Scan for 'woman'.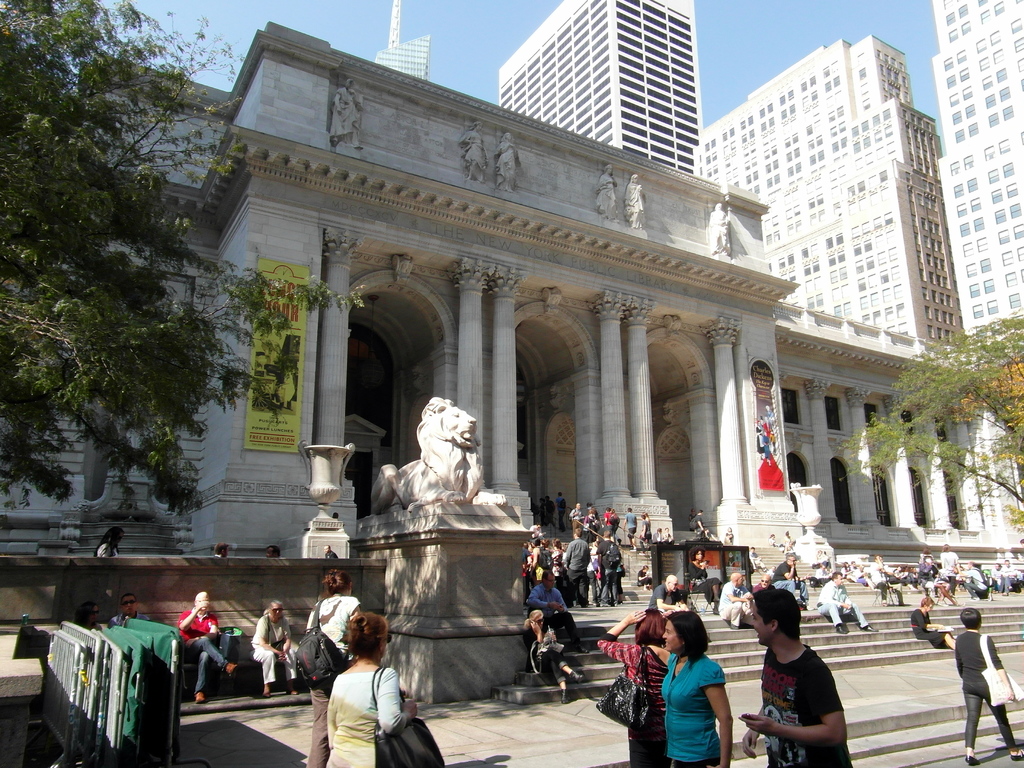
Scan result: 660/610/732/767.
